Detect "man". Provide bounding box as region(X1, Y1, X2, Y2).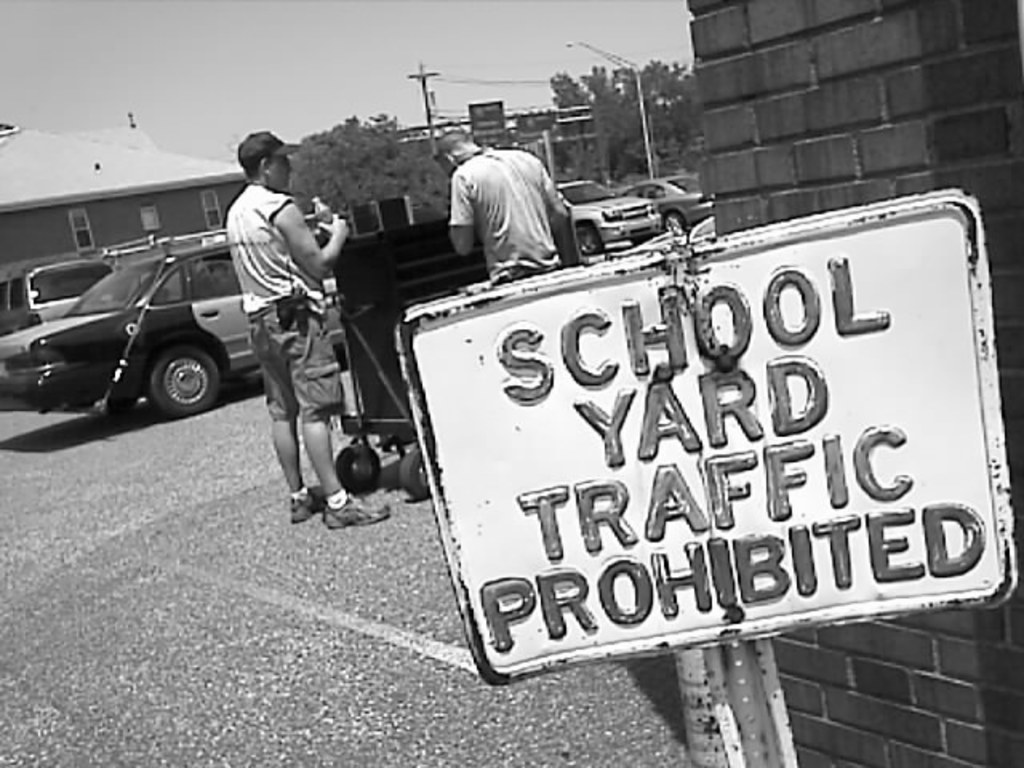
region(219, 139, 352, 510).
